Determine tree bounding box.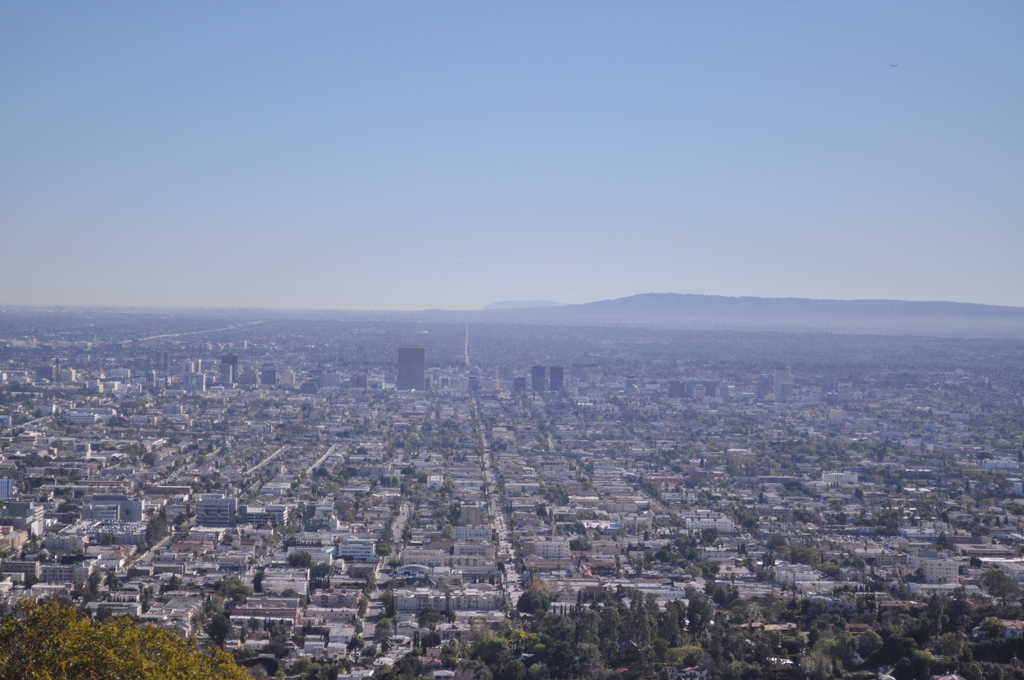
Determined: bbox(0, 465, 25, 483).
